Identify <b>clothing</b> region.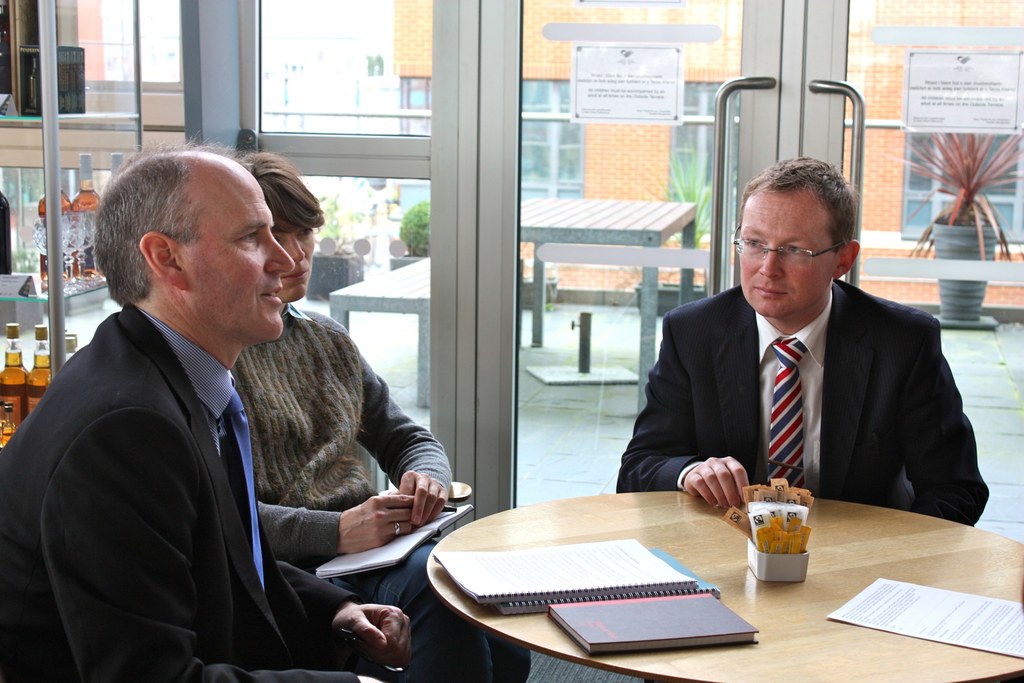
Region: {"left": 228, "top": 300, "right": 532, "bottom": 682}.
